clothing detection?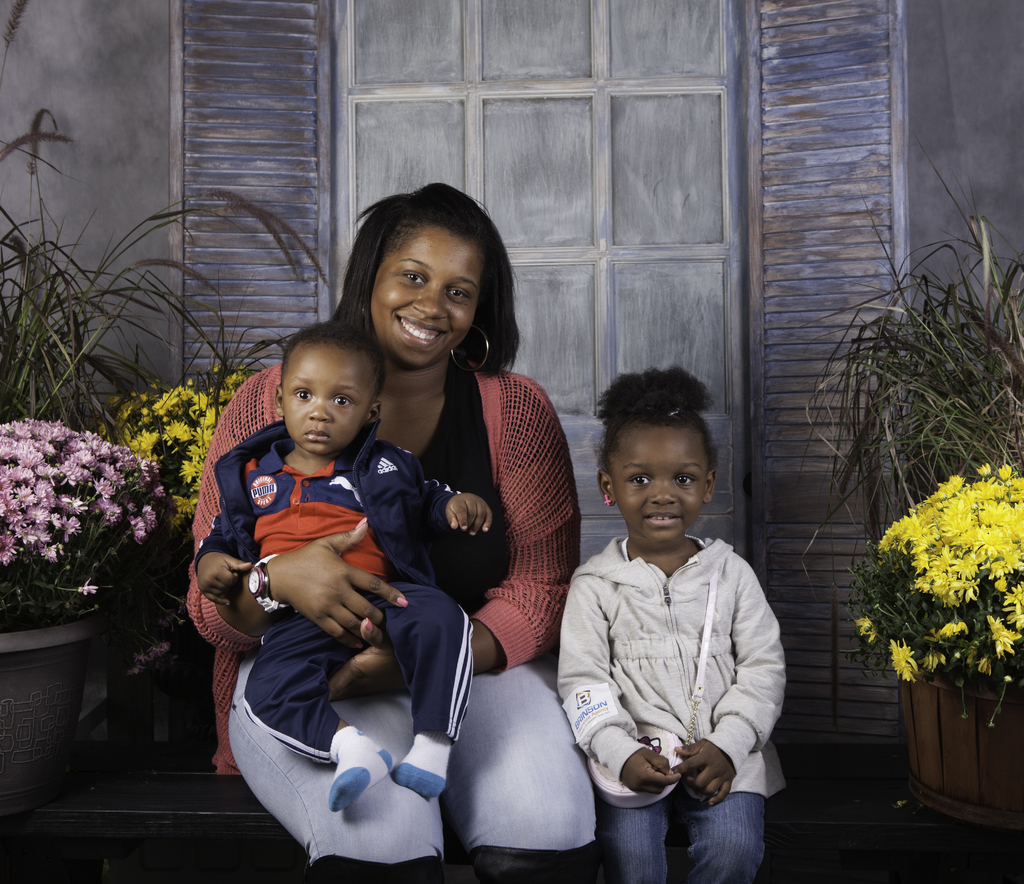
rect(191, 416, 475, 815)
